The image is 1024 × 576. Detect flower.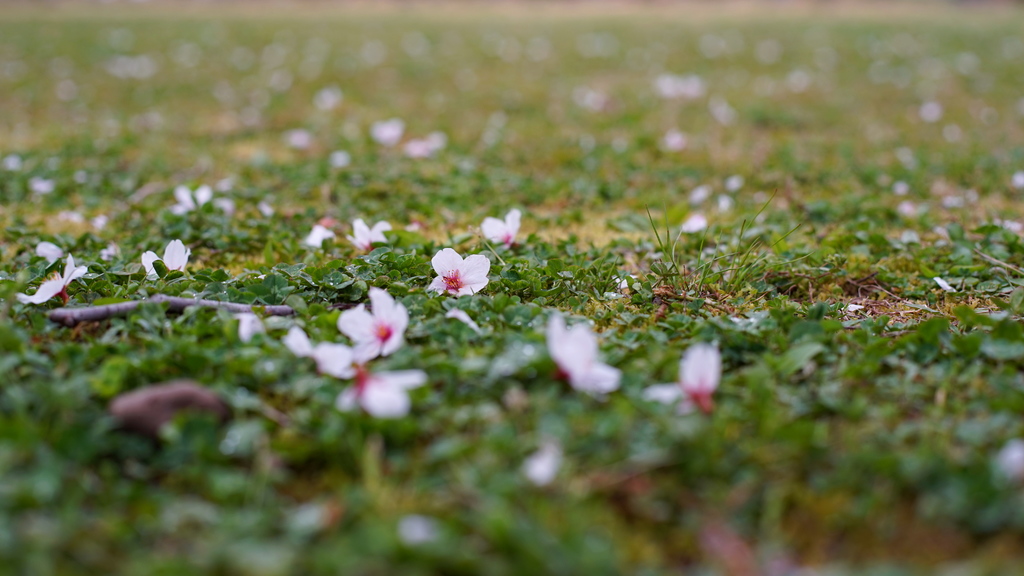
Detection: box=[553, 312, 628, 393].
